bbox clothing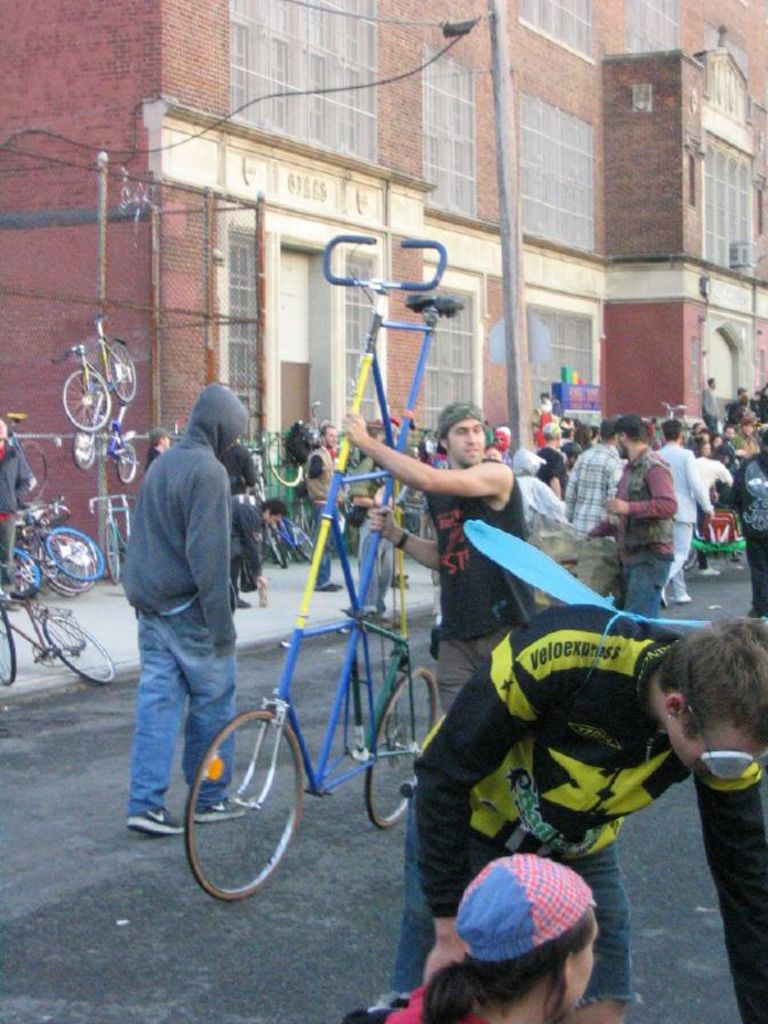
118:338:269:806
